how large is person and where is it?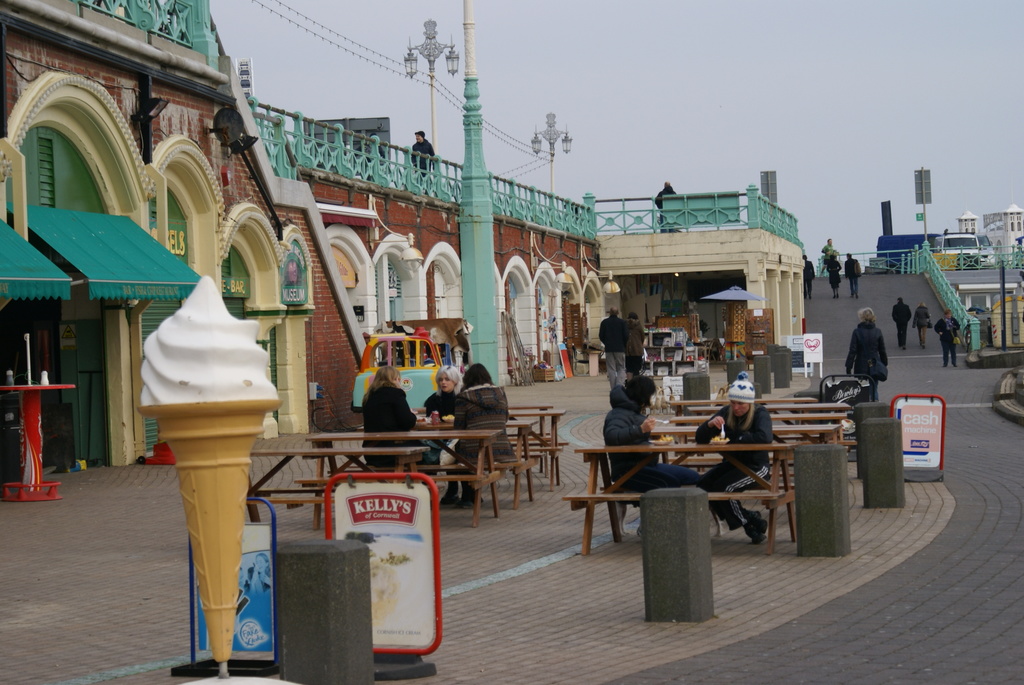
Bounding box: bbox=[847, 304, 886, 403].
